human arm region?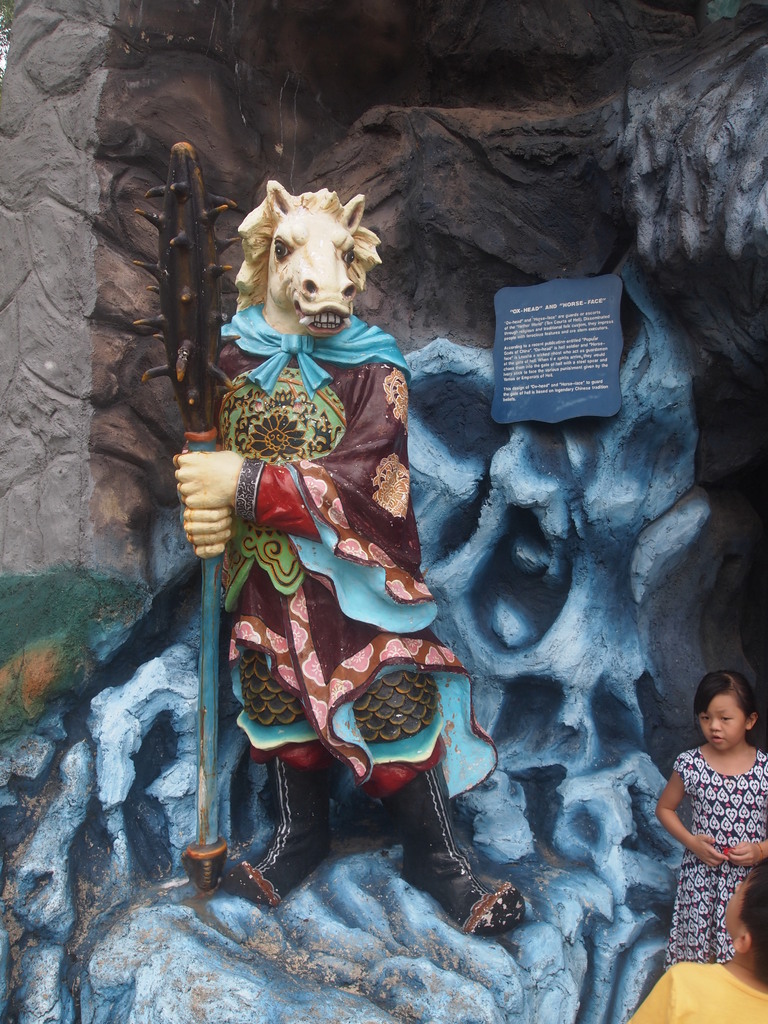
(726, 842, 767, 867)
